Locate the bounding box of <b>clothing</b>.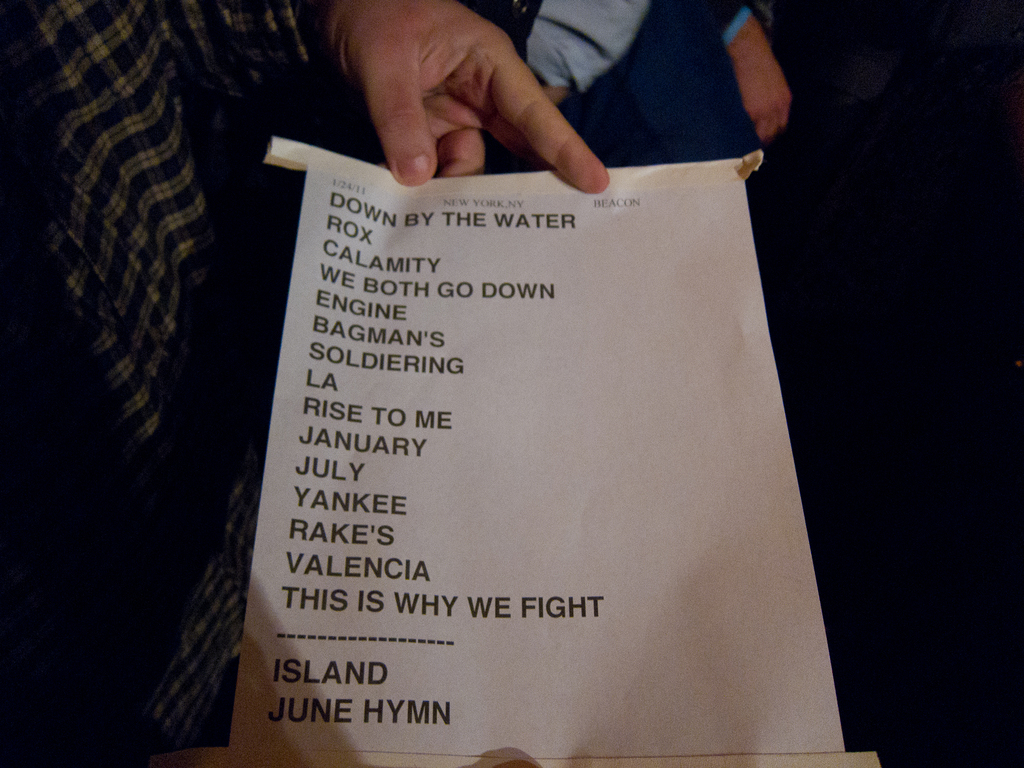
Bounding box: (x1=462, y1=0, x2=757, y2=166).
